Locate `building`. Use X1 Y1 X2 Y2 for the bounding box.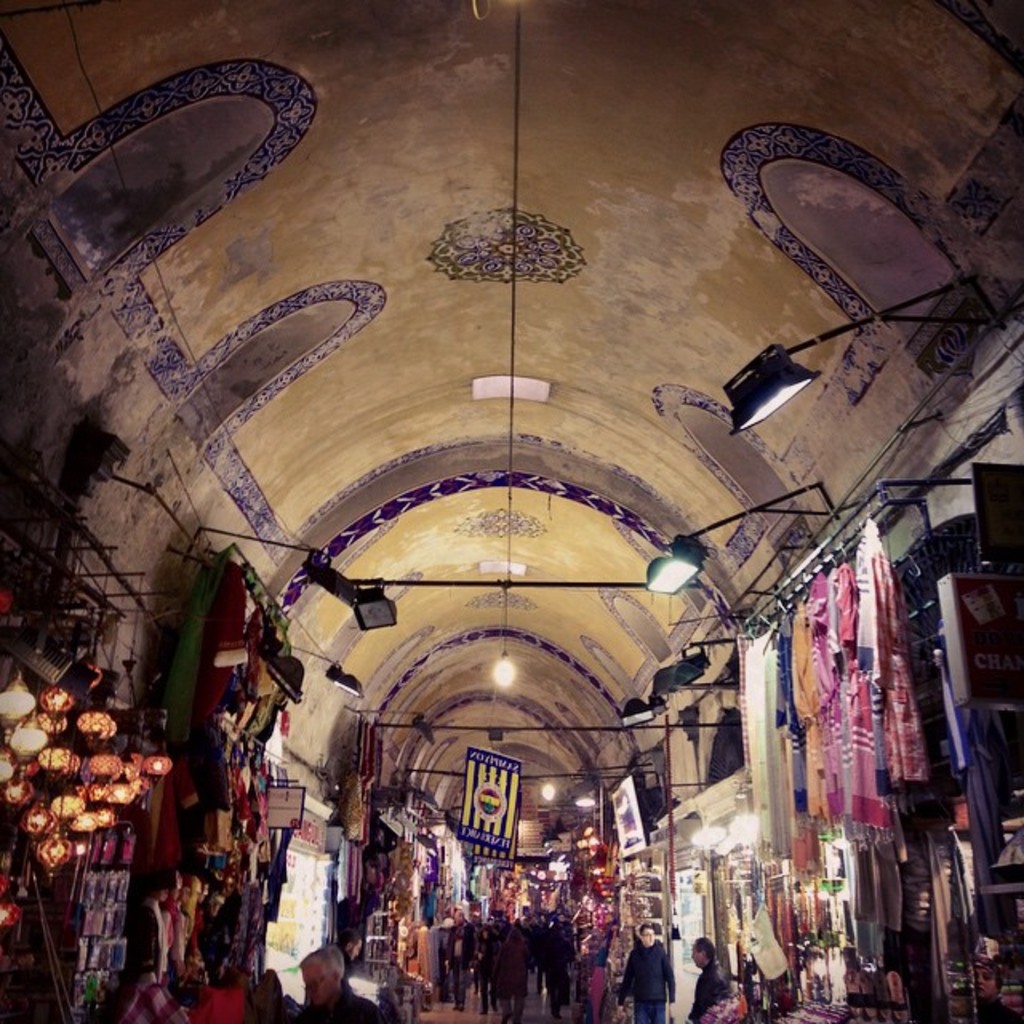
0 0 1022 1022.
